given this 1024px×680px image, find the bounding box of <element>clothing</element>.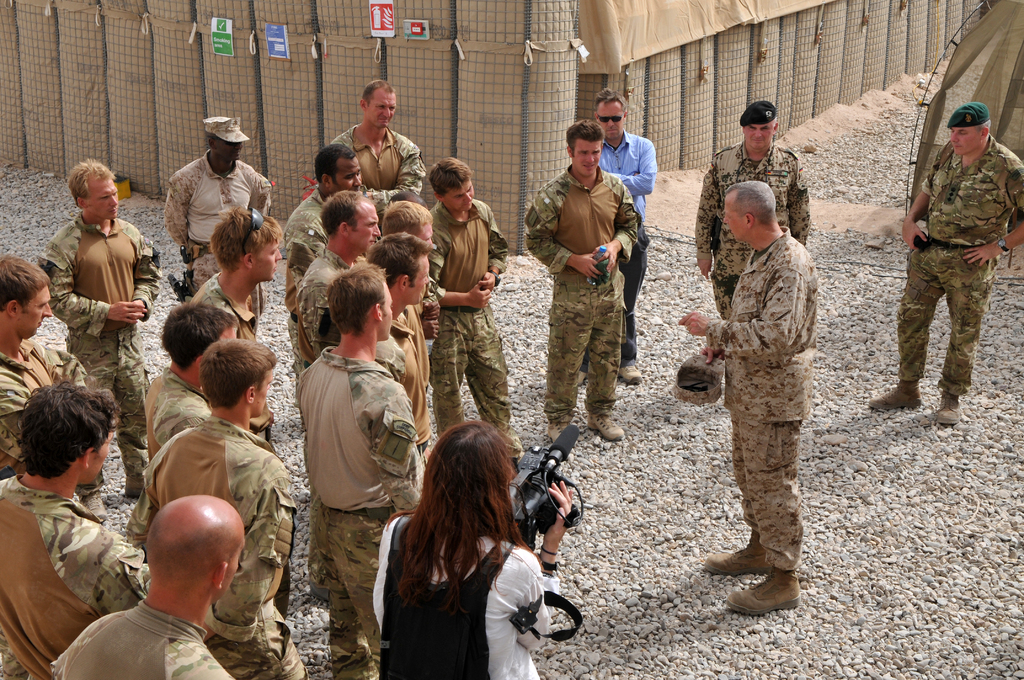
<box>714,226,816,576</box>.
